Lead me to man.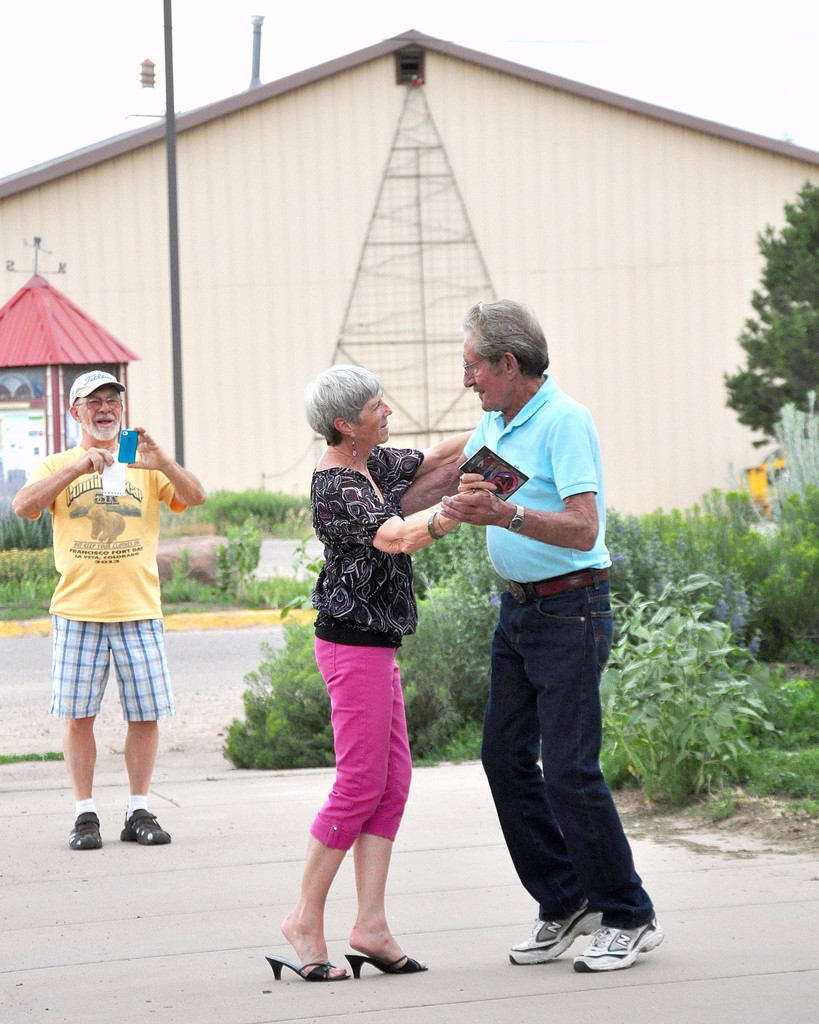
Lead to bbox(431, 310, 644, 945).
